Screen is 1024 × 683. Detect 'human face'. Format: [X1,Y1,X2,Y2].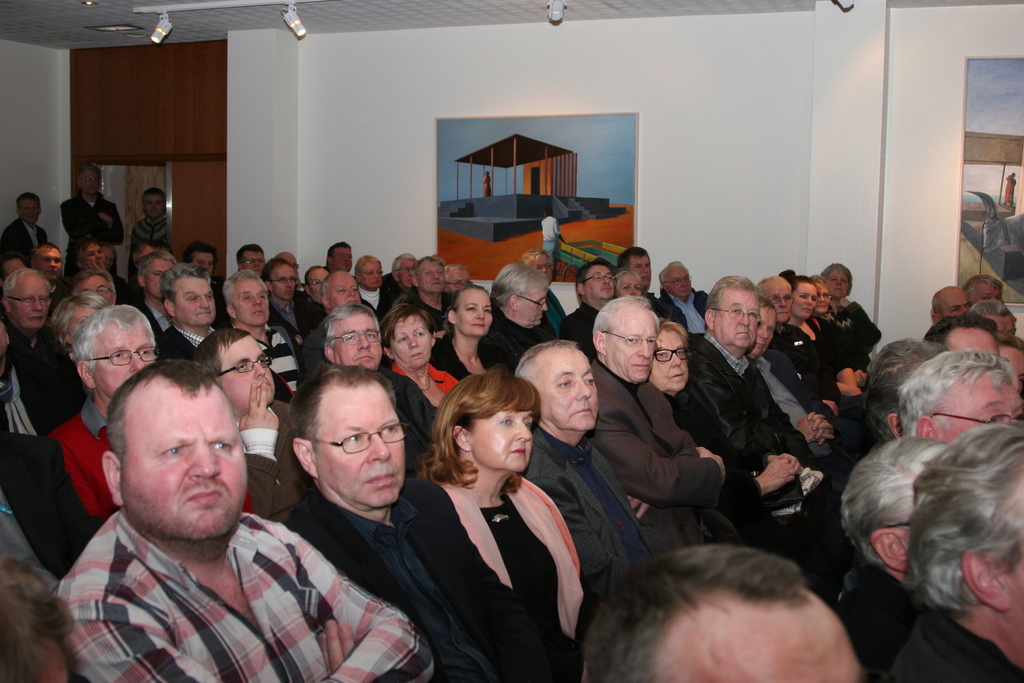
[829,270,850,295].
